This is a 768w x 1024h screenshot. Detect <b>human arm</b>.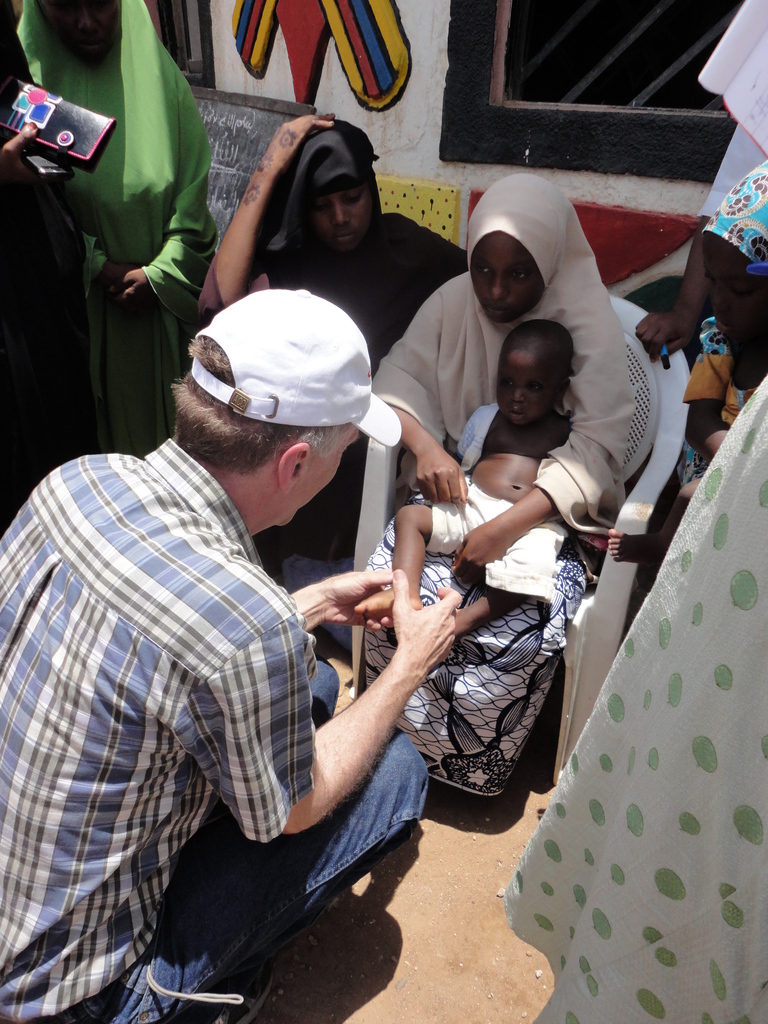
<bbox>282, 560, 392, 627</bbox>.
